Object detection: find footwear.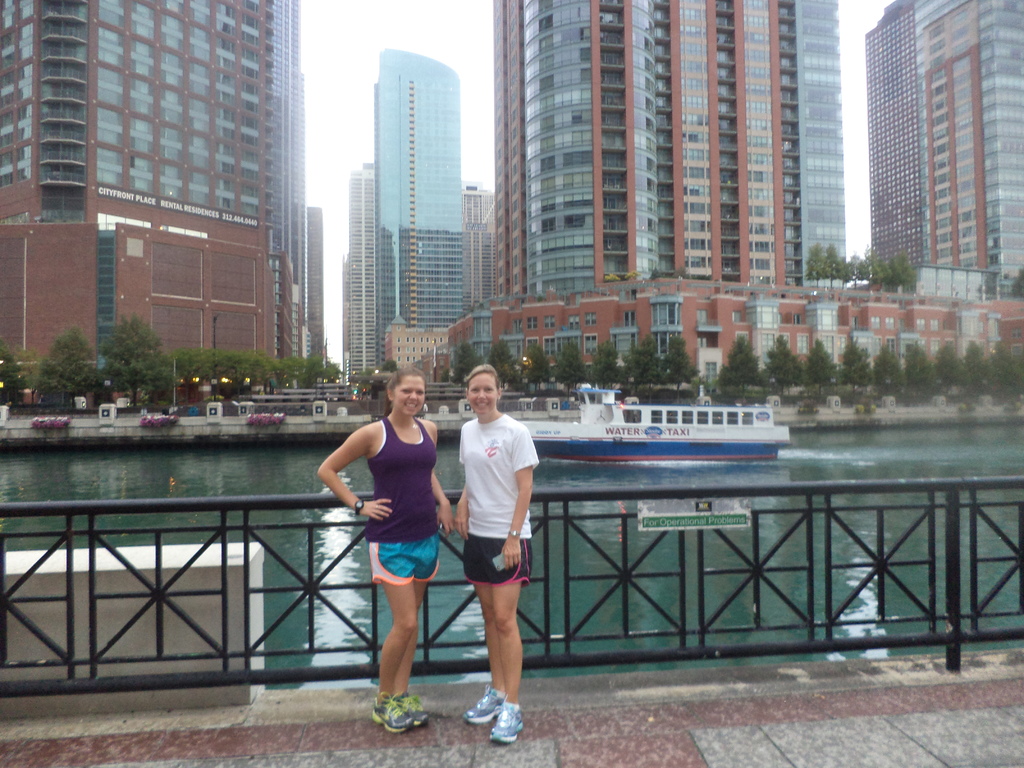
region(372, 695, 426, 744).
